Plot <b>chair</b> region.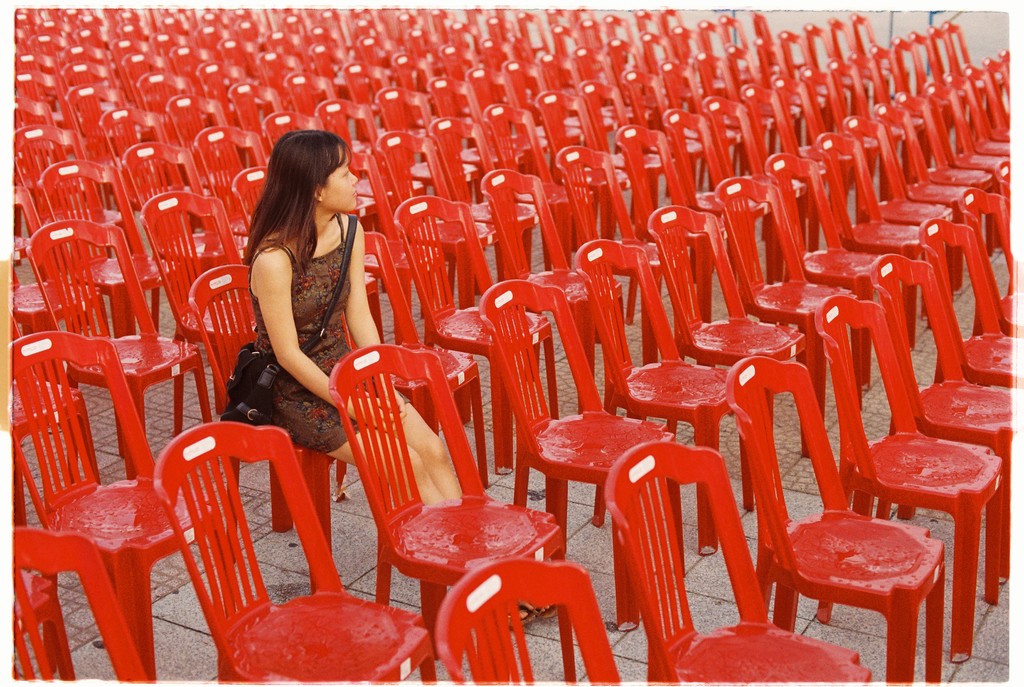
Plotted at bbox=(610, 439, 872, 683).
